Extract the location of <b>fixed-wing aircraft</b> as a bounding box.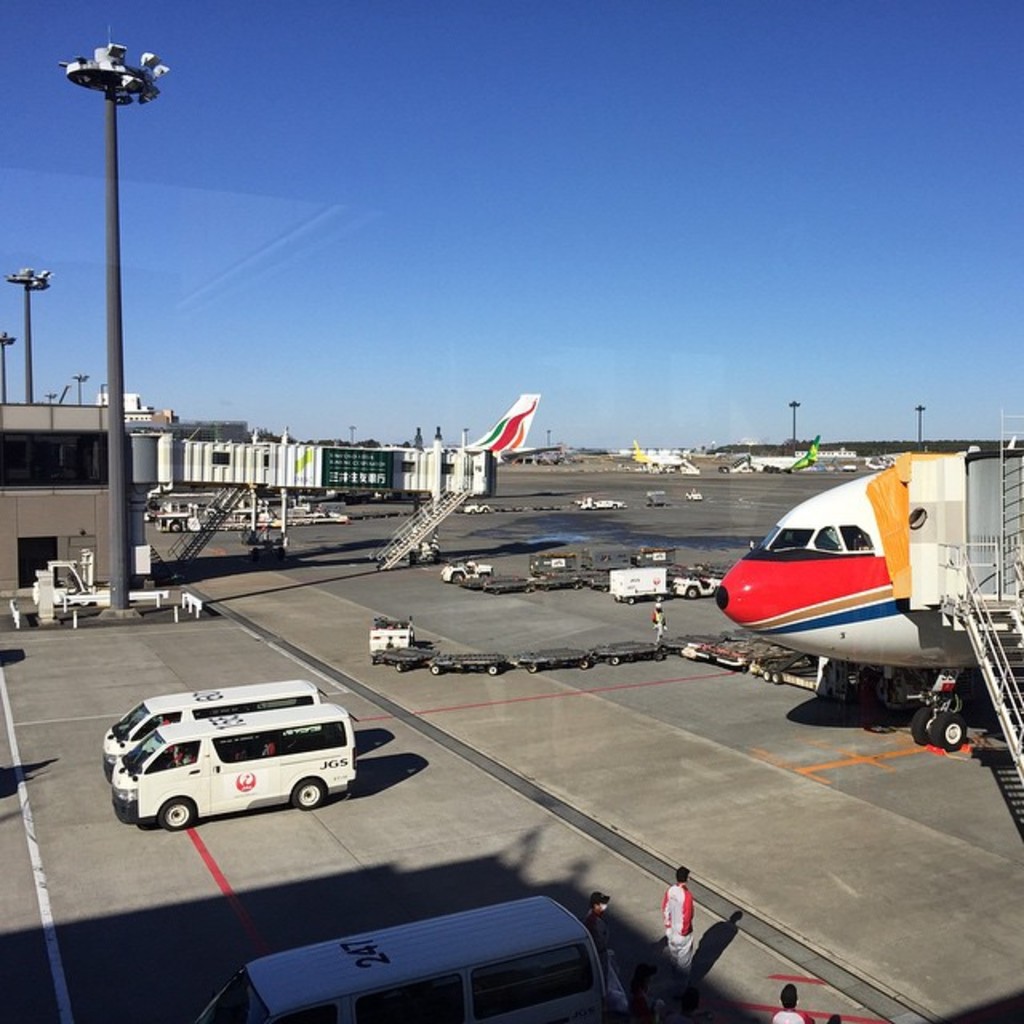
610 438 698 475.
